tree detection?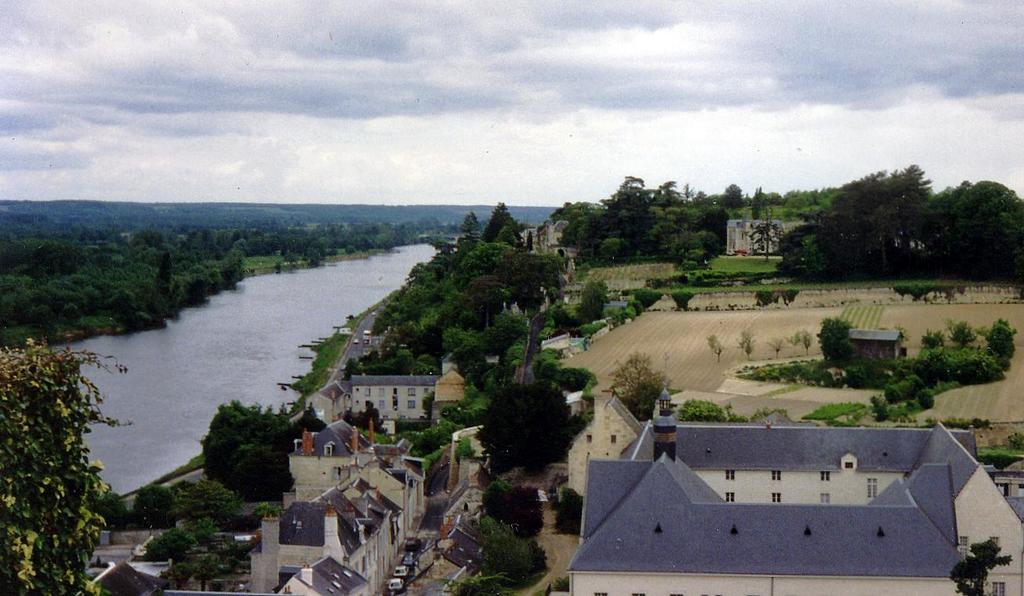
box=[670, 287, 695, 317]
